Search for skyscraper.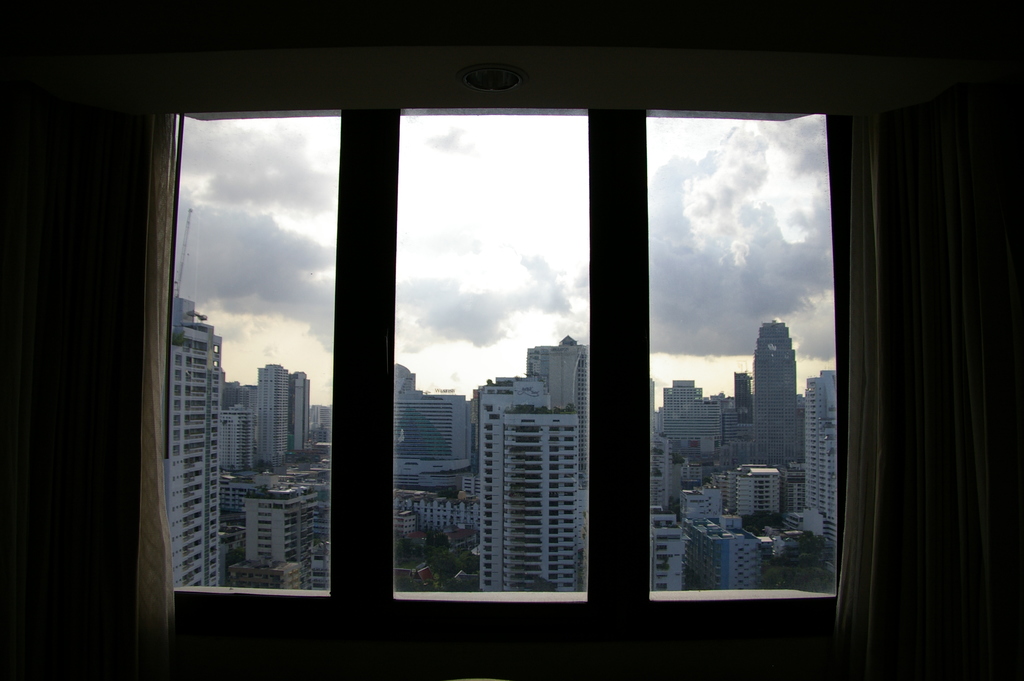
Found at locate(293, 372, 309, 450).
